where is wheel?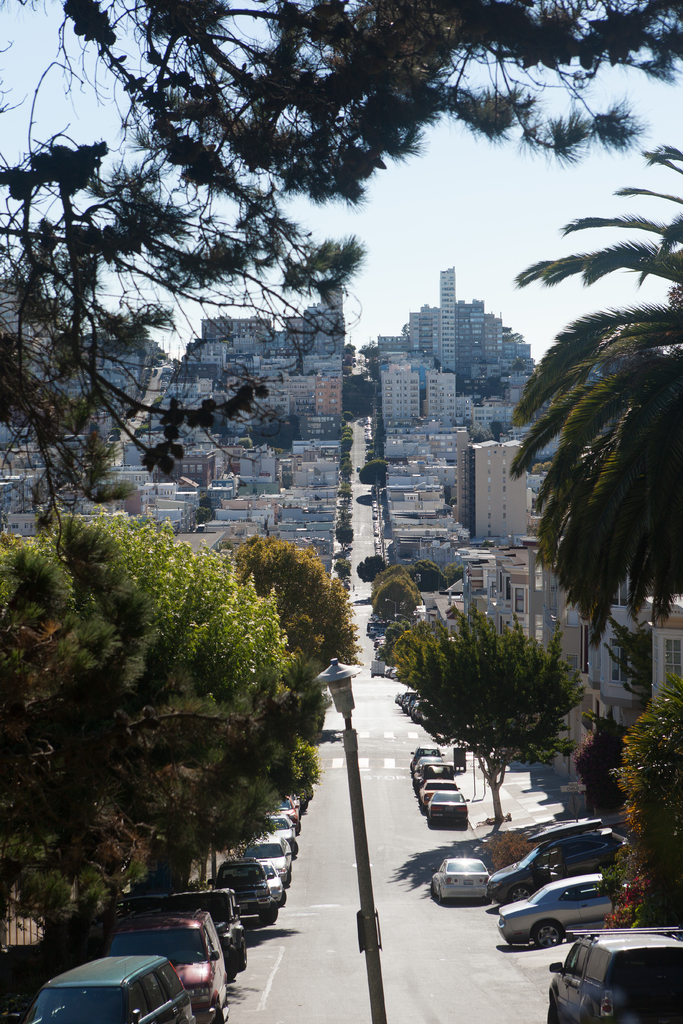
545, 1000, 559, 1023.
